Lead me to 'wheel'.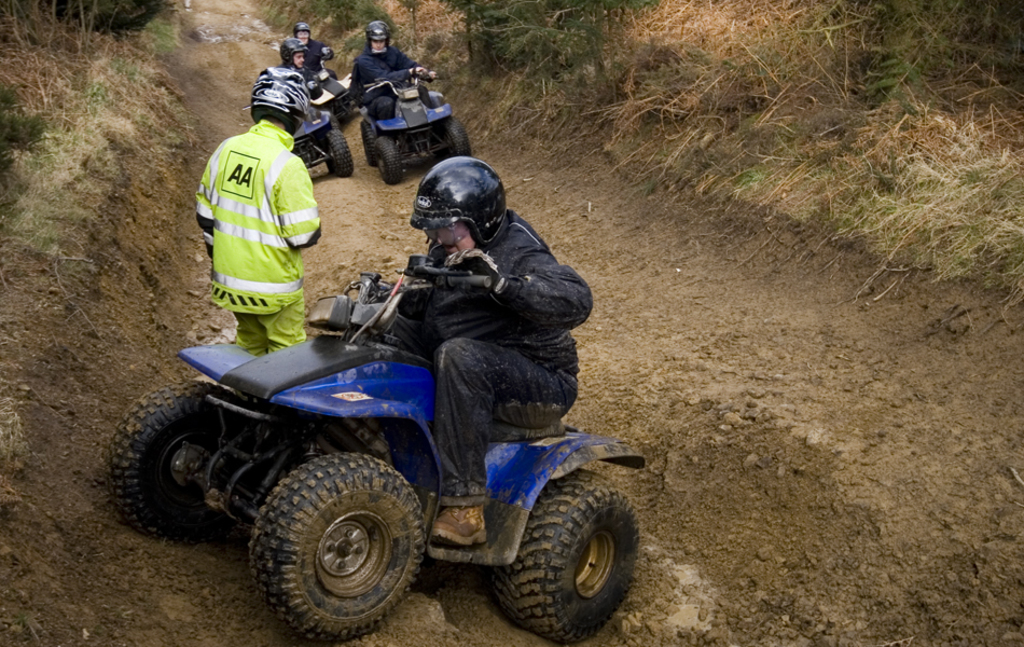
Lead to bbox(440, 120, 473, 155).
